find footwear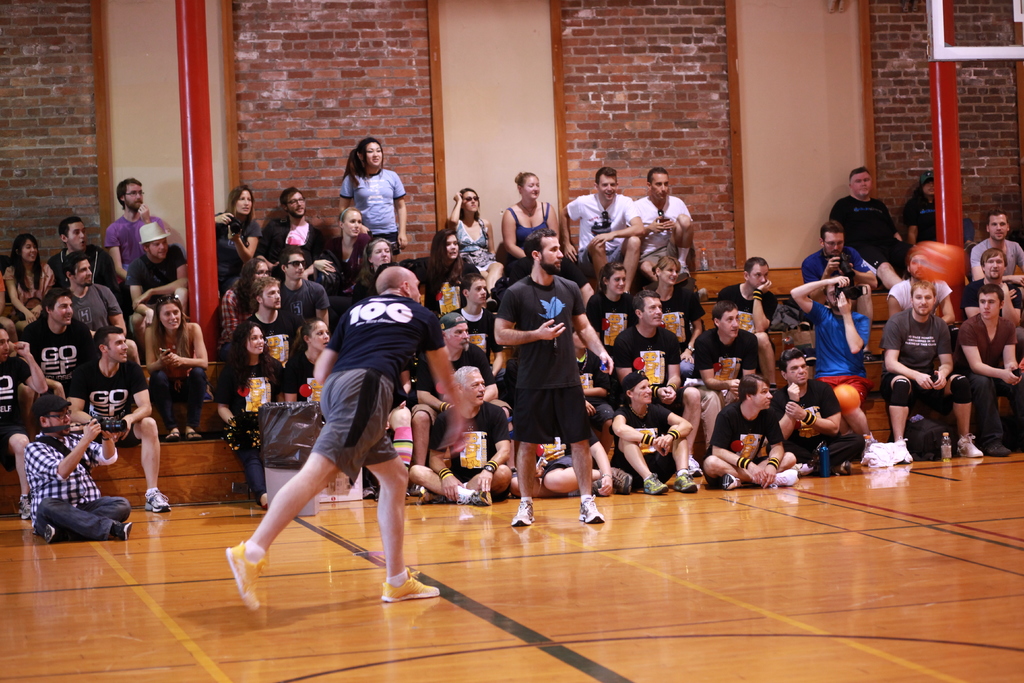
986 438 1010 461
